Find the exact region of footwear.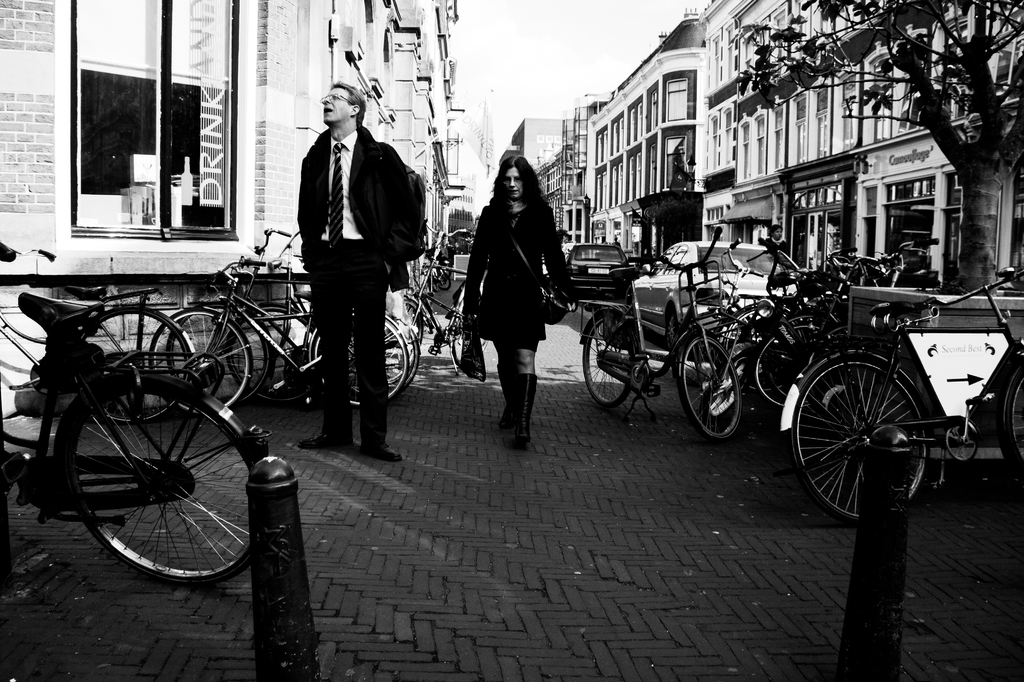
Exact region: 360, 443, 405, 465.
